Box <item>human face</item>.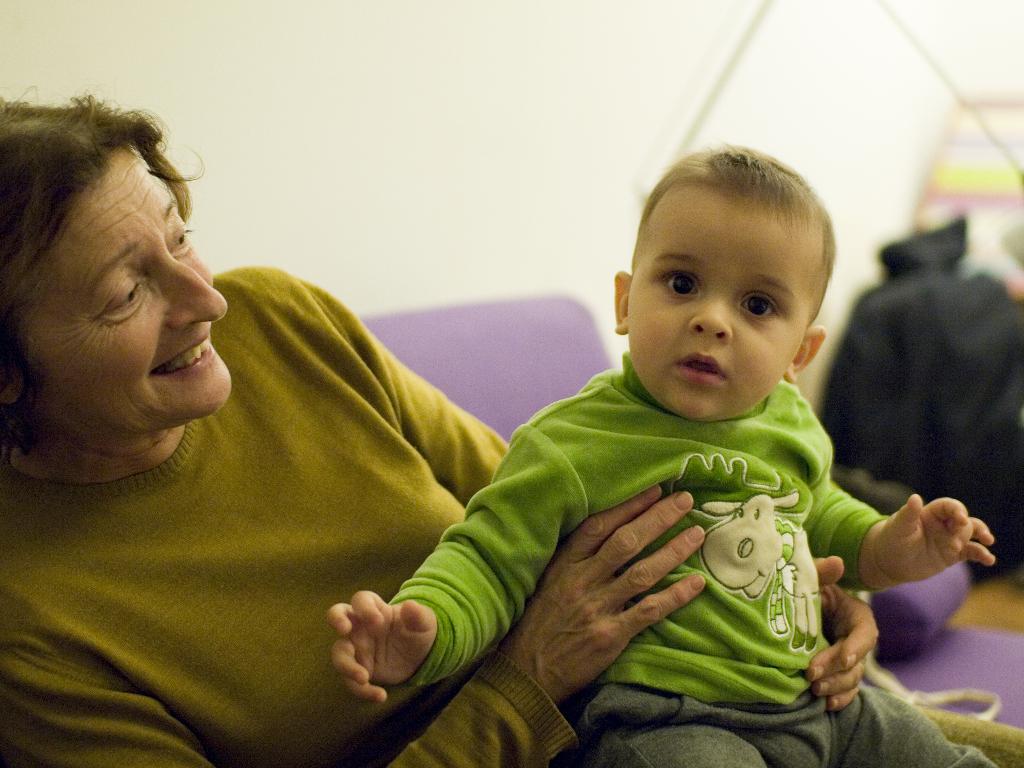
[0,139,235,434].
